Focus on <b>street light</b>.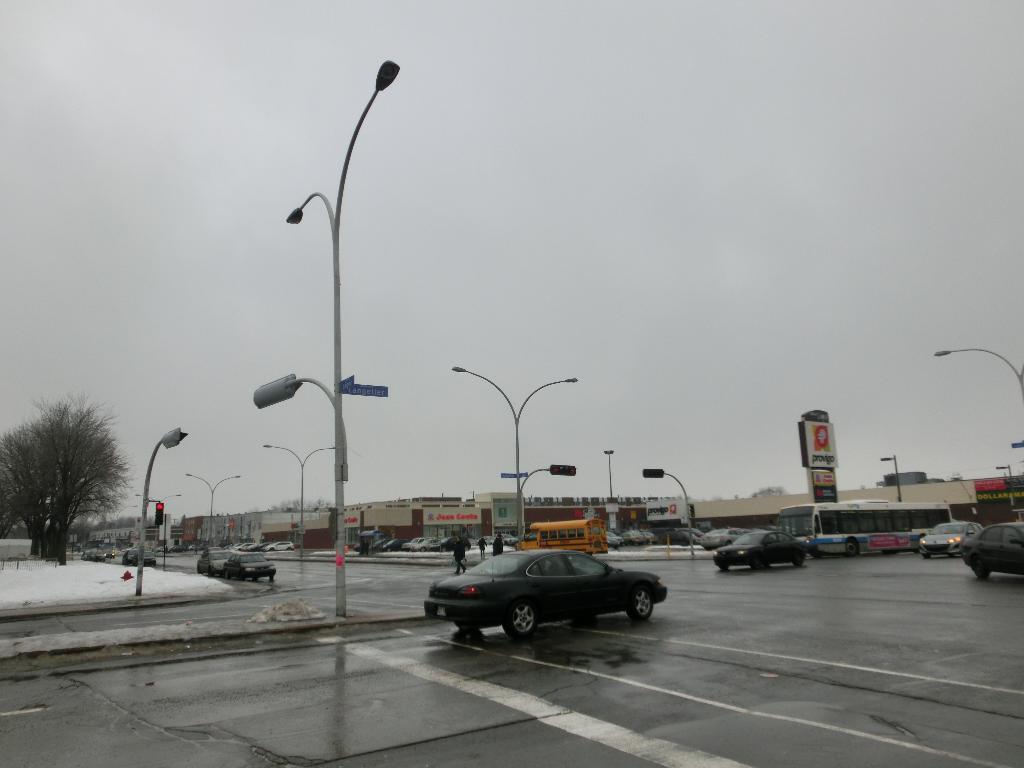
Focused at detection(933, 345, 1023, 396).
